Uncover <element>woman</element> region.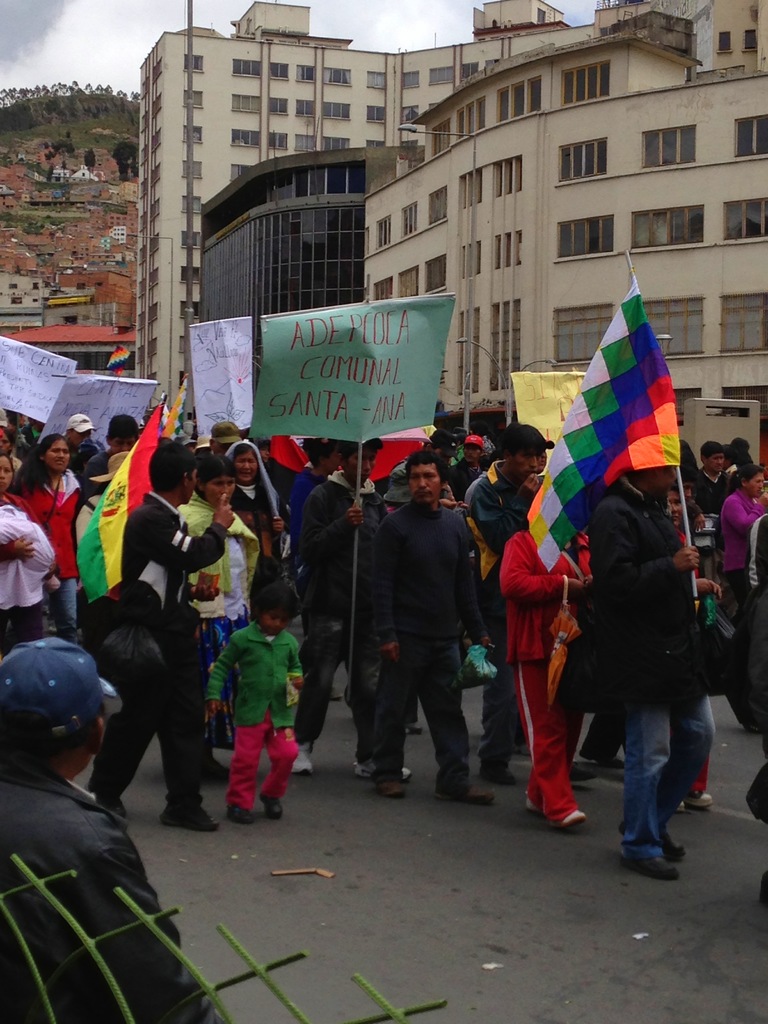
Uncovered: <box>182,454,273,772</box>.
